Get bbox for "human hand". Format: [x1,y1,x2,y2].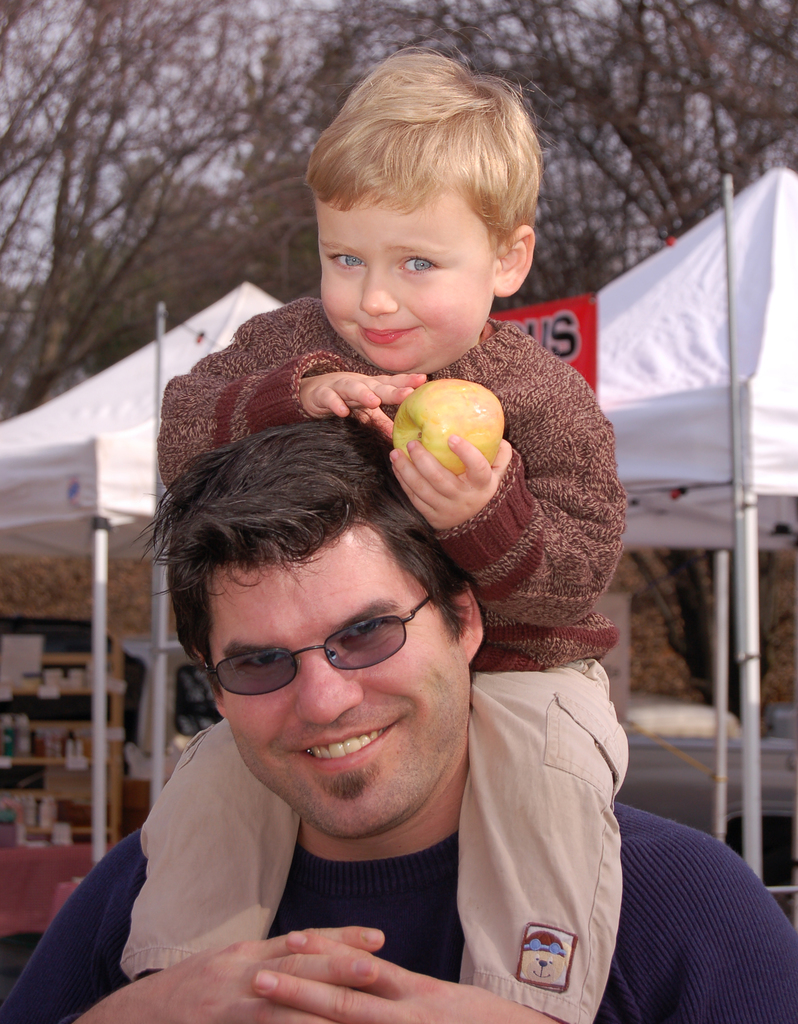
[388,428,513,531].
